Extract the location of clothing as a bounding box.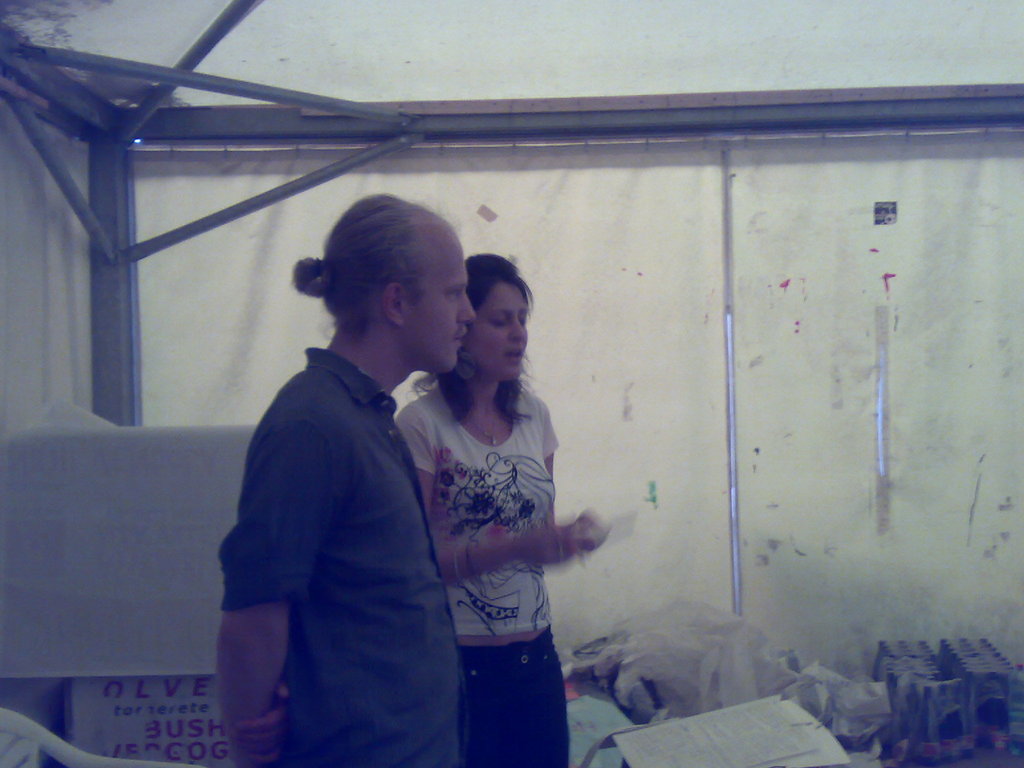
box(400, 375, 572, 767).
